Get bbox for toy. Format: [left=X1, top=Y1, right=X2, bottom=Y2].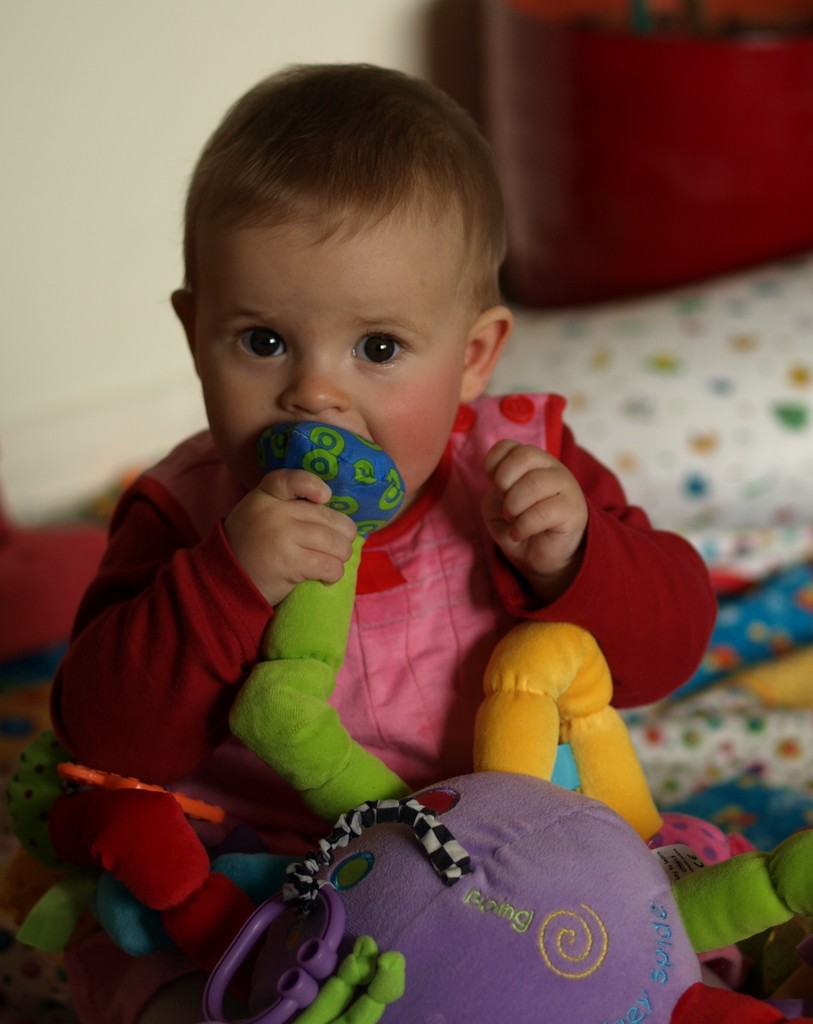
[left=11, top=736, right=74, bottom=846].
